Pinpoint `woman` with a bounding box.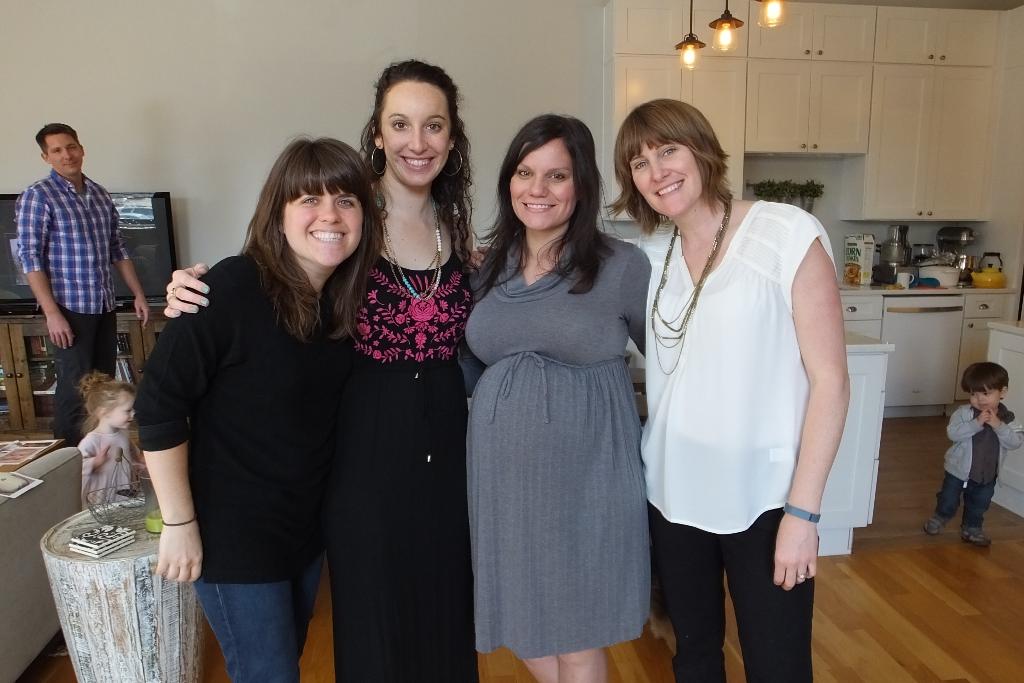
pyautogui.locateOnScreen(165, 57, 493, 682).
